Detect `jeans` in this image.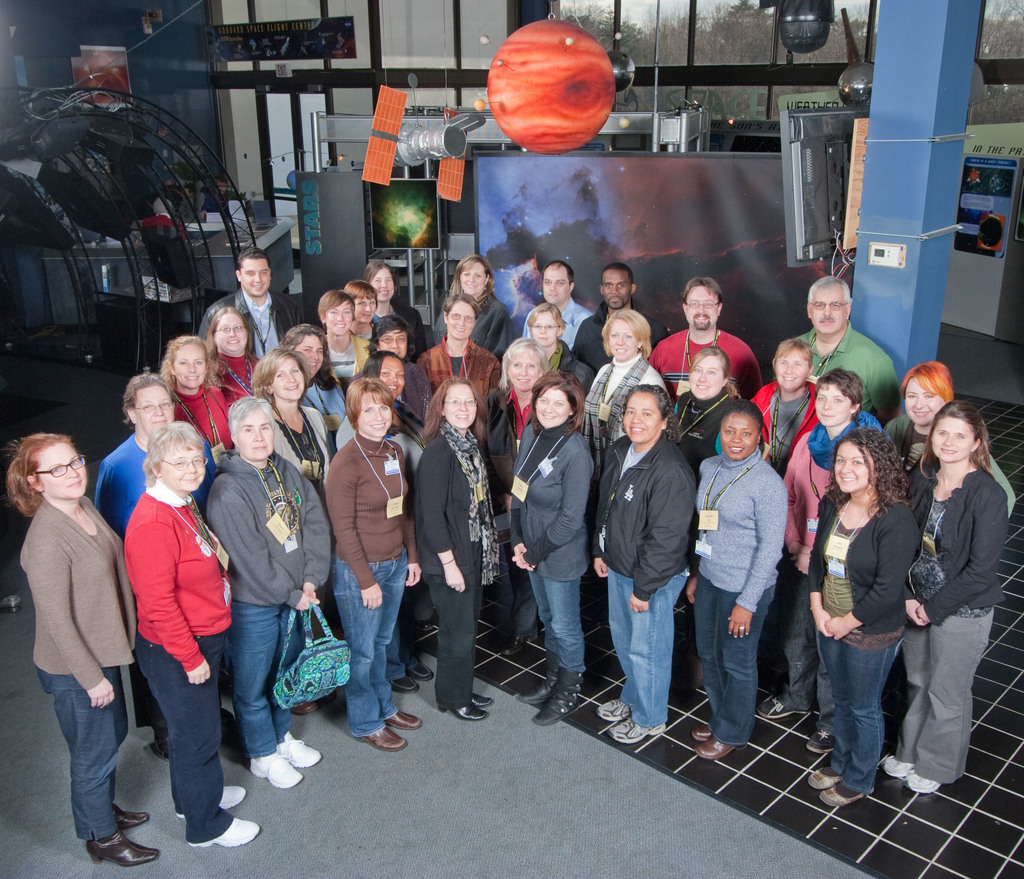
Detection: region(39, 671, 119, 860).
